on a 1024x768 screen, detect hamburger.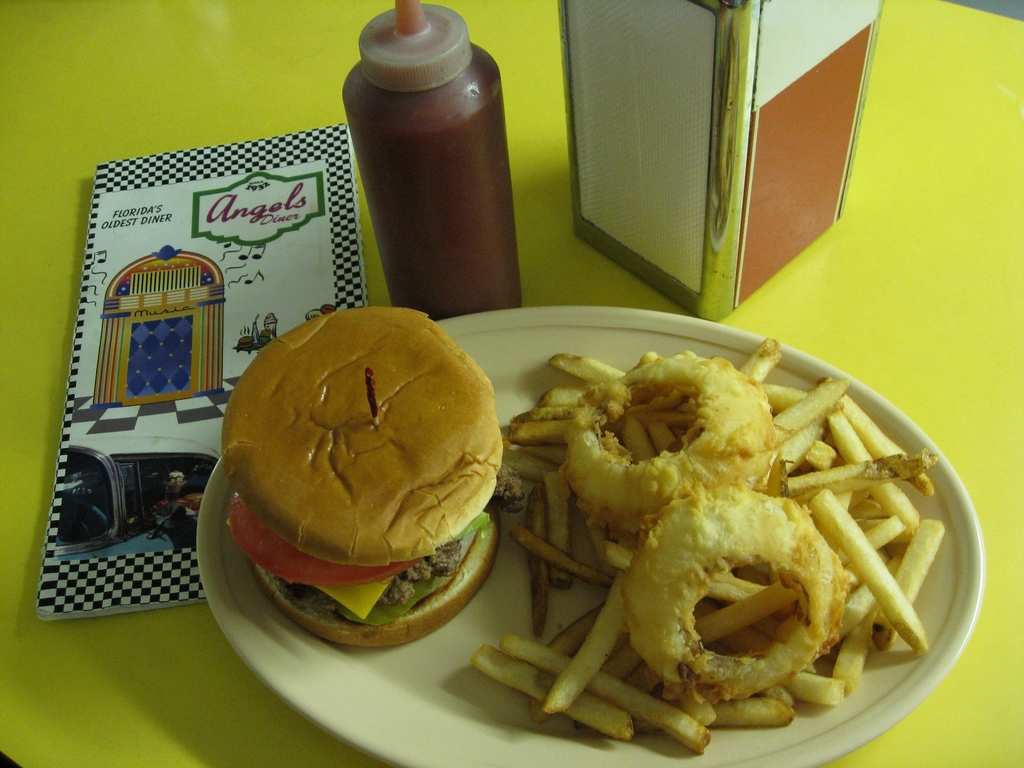
(x1=226, y1=305, x2=505, y2=648).
